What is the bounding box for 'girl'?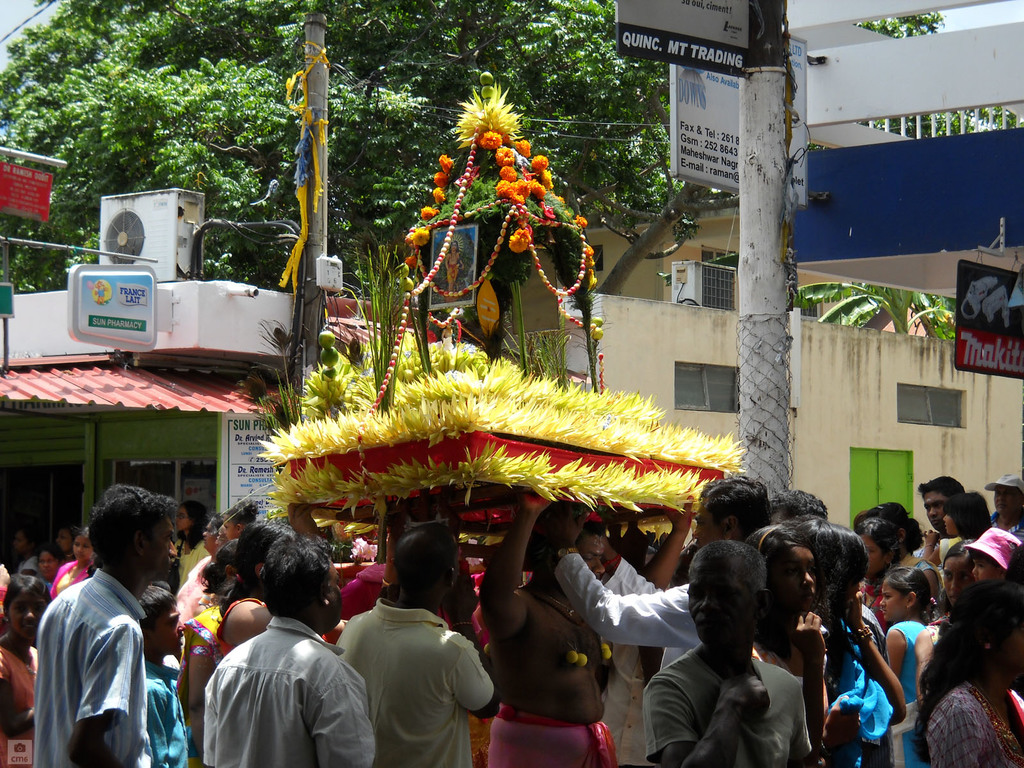
detection(918, 490, 996, 623).
